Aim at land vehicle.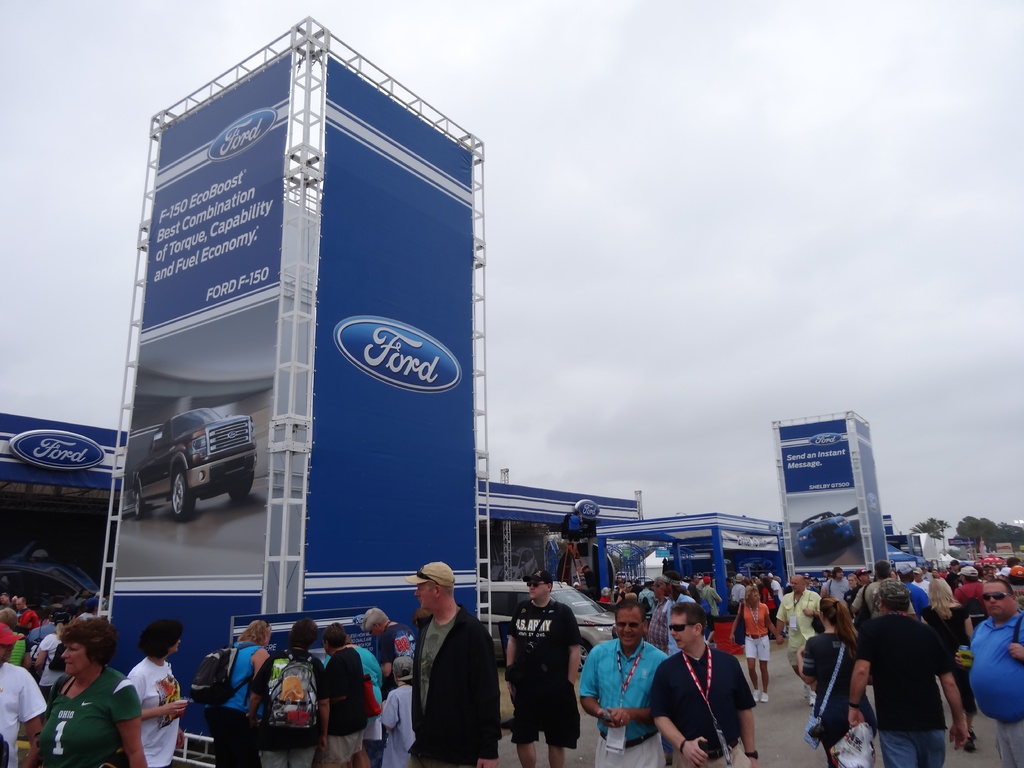
Aimed at rect(796, 511, 856, 556).
